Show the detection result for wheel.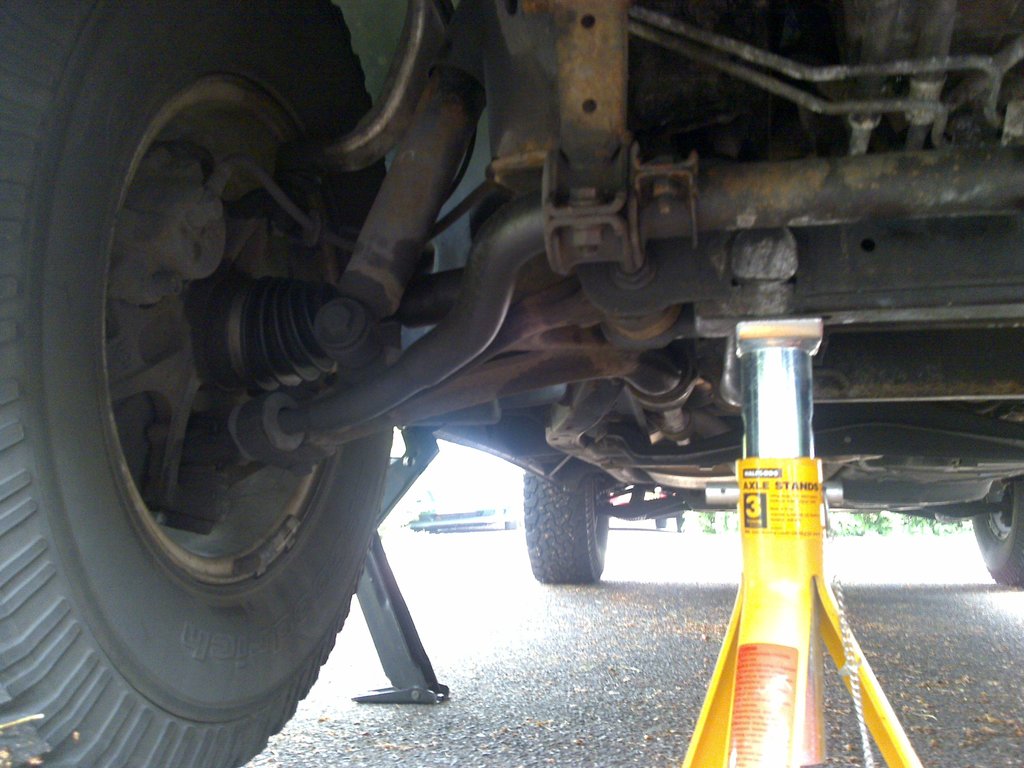
Rect(0, 0, 397, 767).
